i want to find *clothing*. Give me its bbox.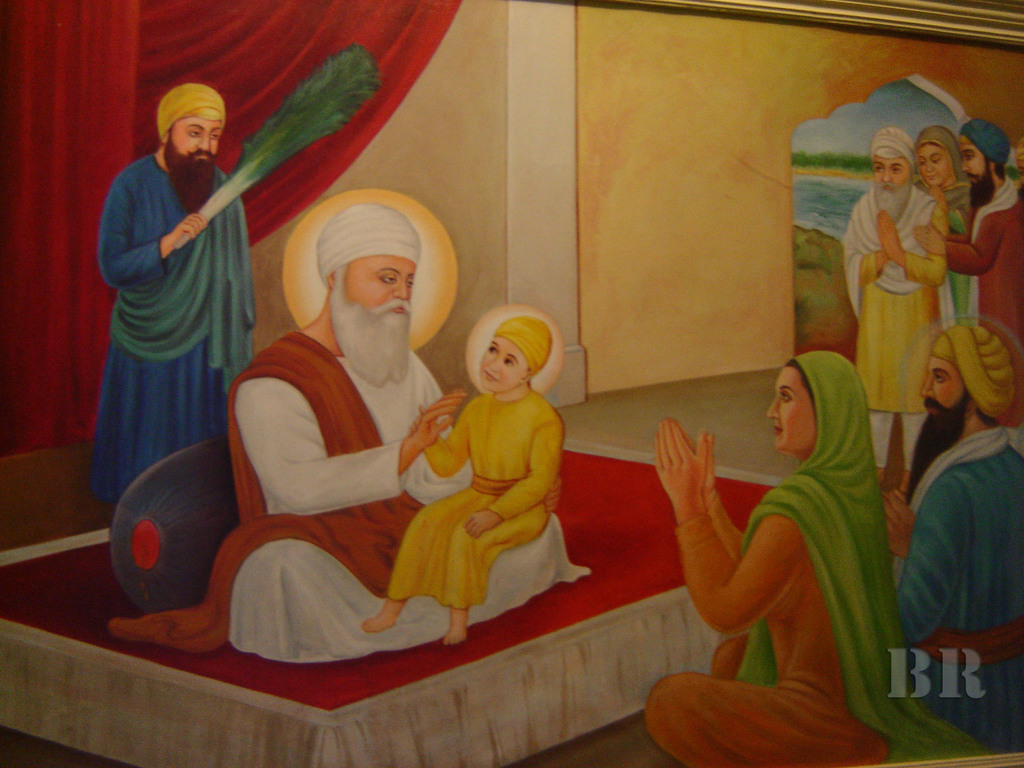
x1=104, y1=330, x2=595, y2=663.
